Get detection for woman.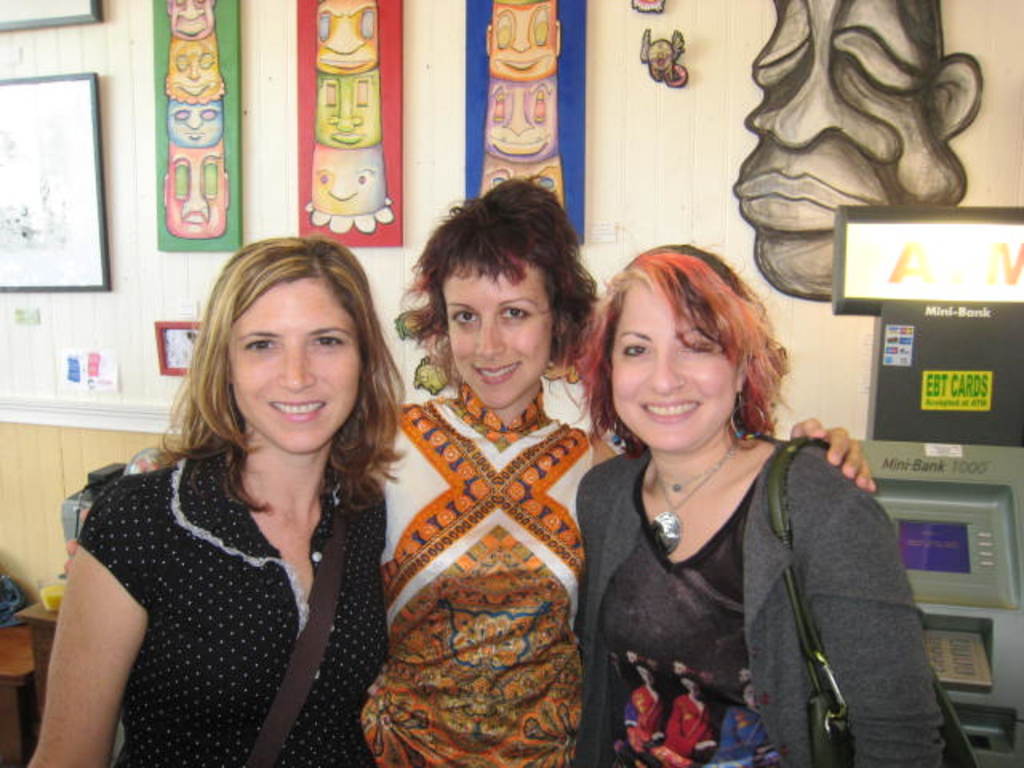
Detection: box=[574, 243, 944, 766].
